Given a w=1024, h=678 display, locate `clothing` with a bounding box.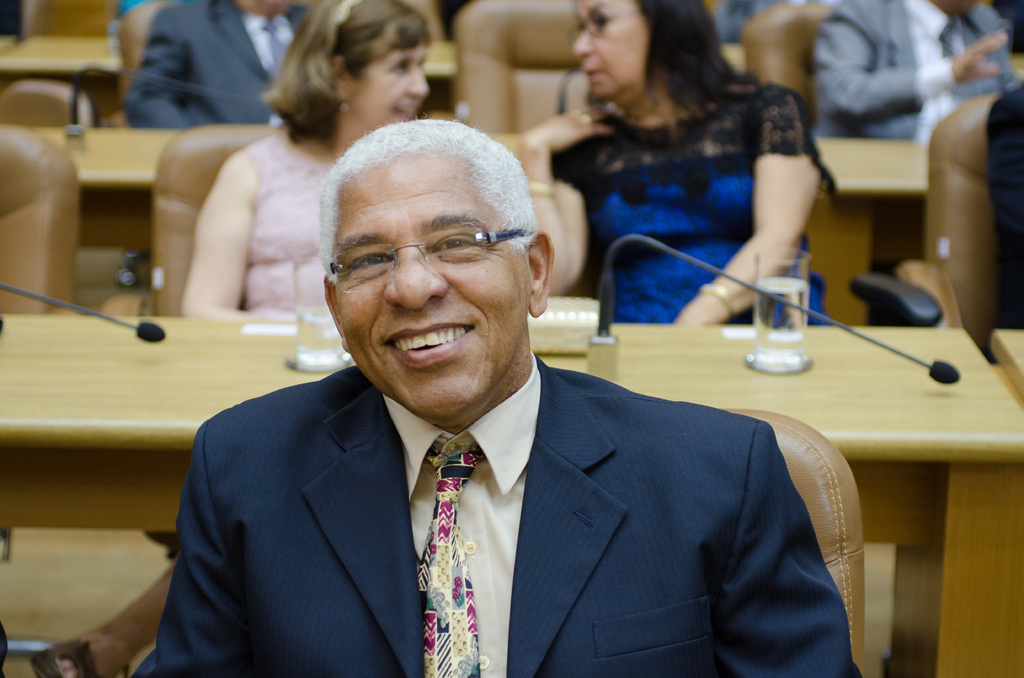
Located: (981, 86, 1023, 329).
